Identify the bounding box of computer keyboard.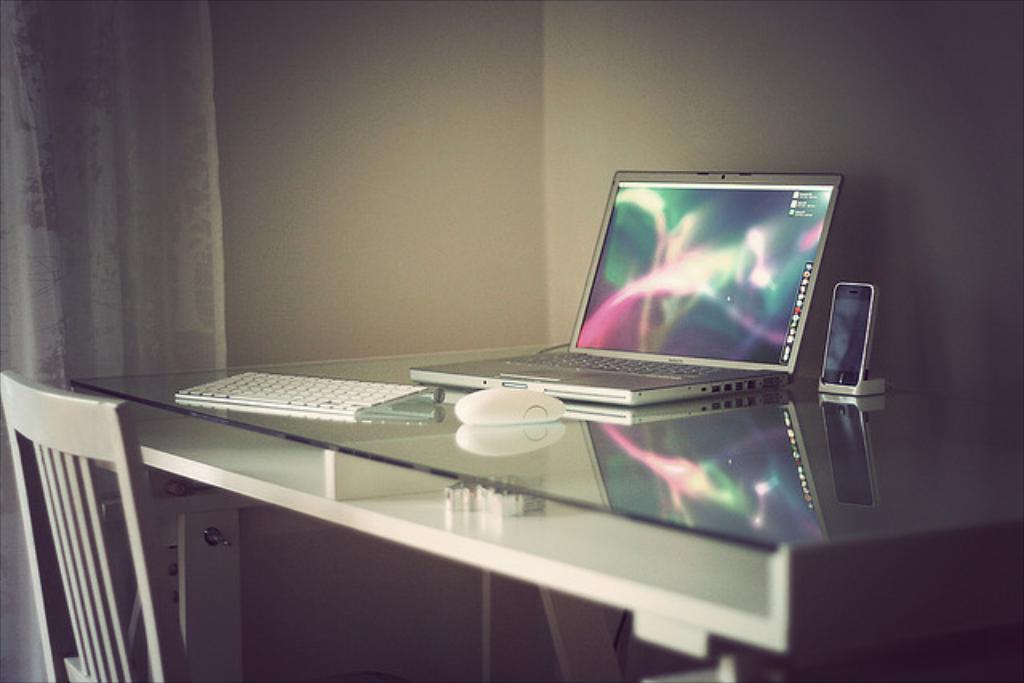
{"x1": 174, "y1": 371, "x2": 446, "y2": 414}.
